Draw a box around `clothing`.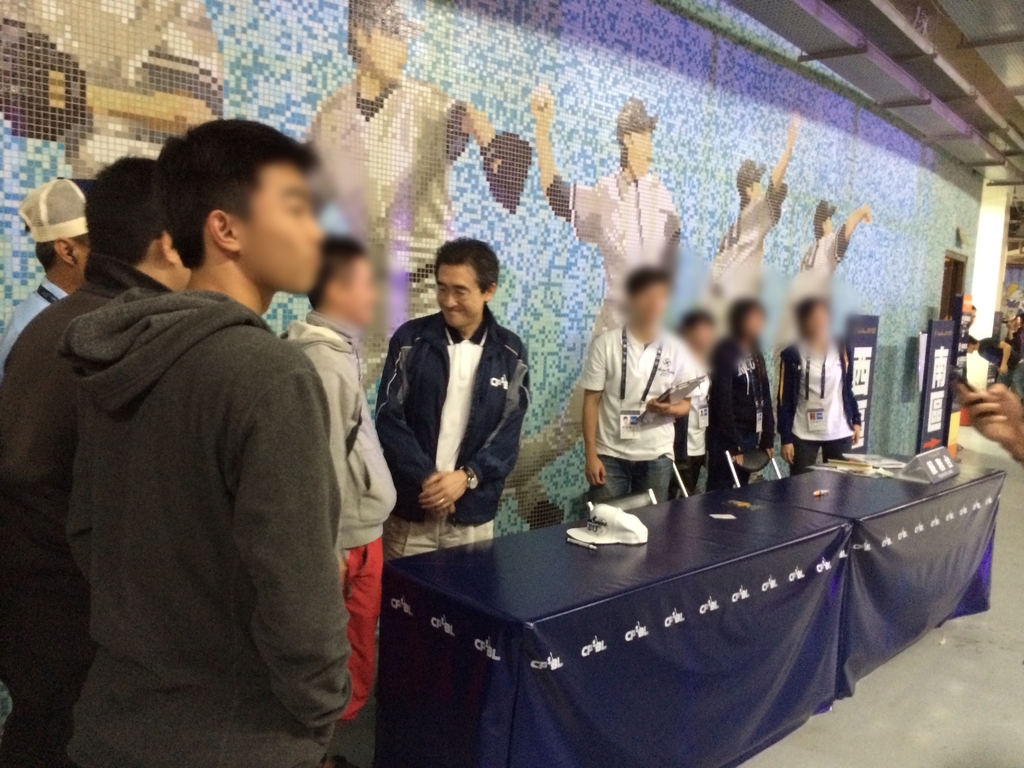
[778, 340, 865, 479].
